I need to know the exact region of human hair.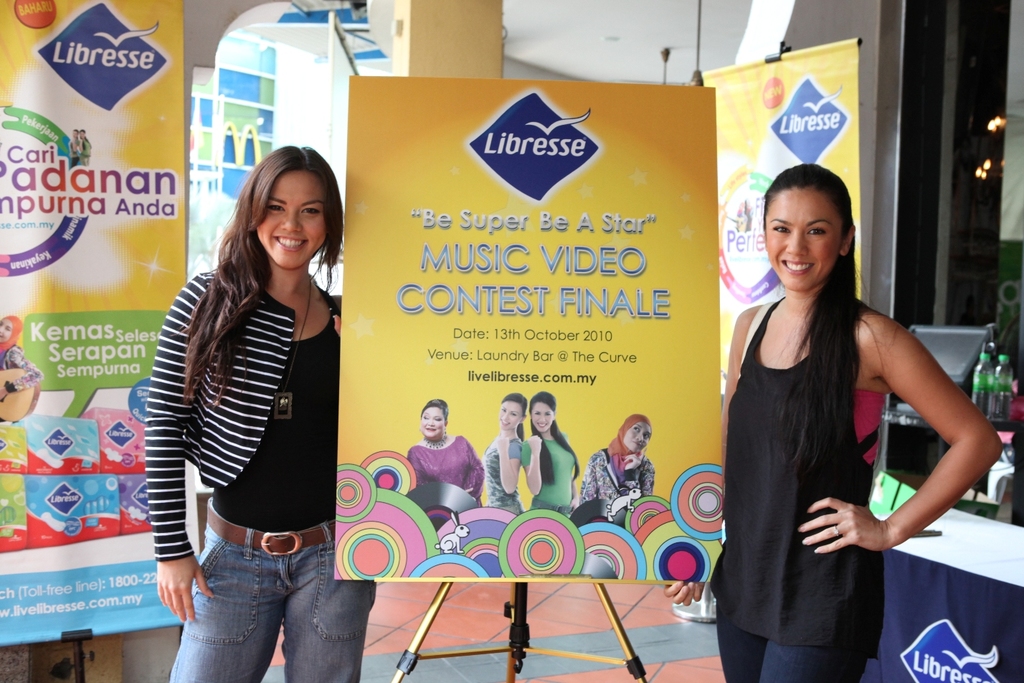
Region: (x1=186, y1=151, x2=328, y2=352).
